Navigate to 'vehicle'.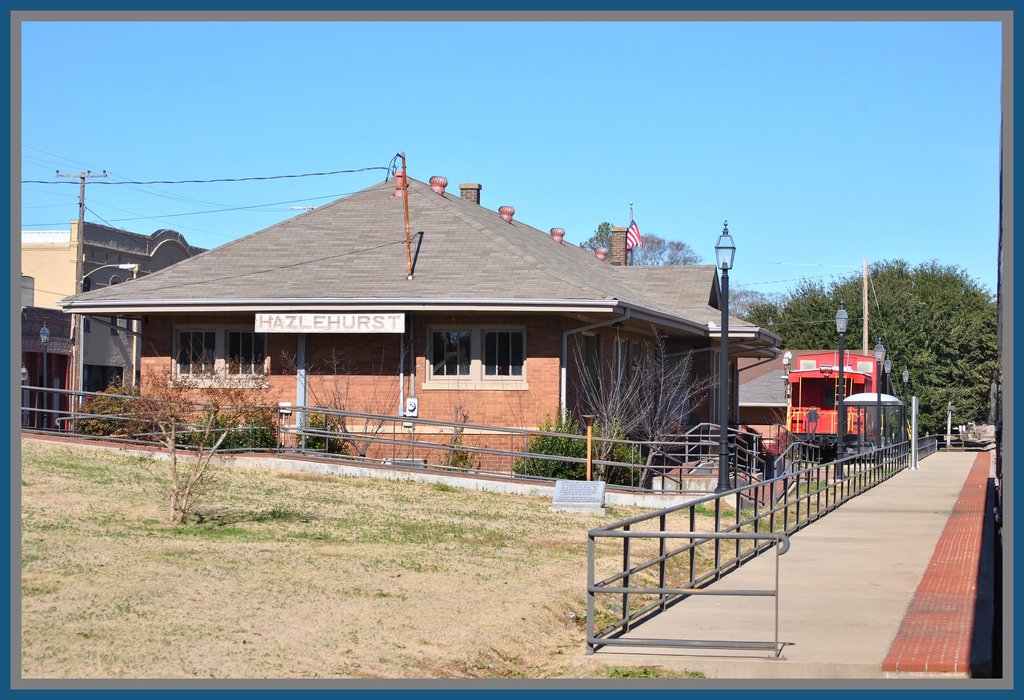
Navigation target: bbox=[771, 347, 900, 467].
